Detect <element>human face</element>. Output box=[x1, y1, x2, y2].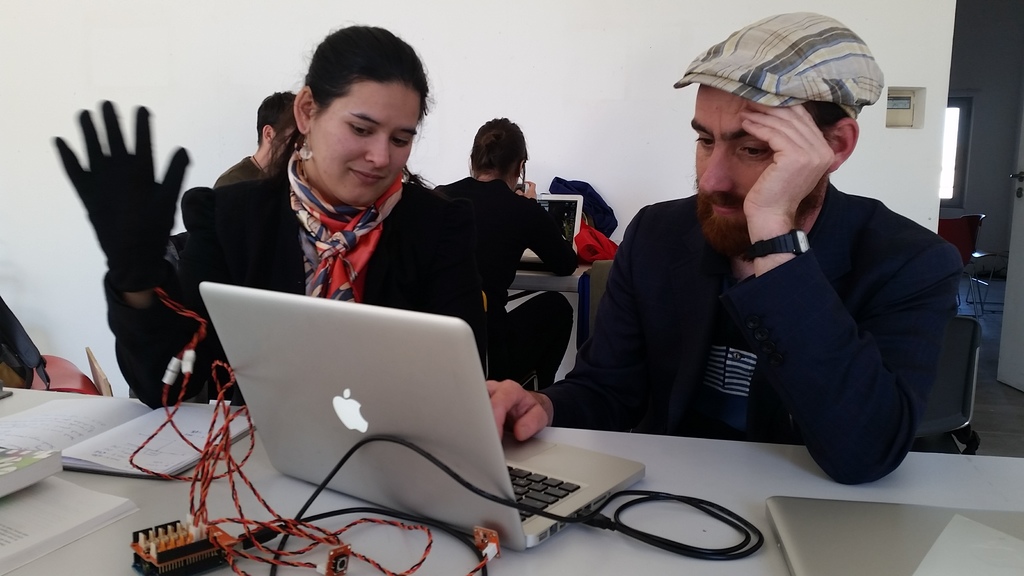
box=[689, 83, 827, 252].
